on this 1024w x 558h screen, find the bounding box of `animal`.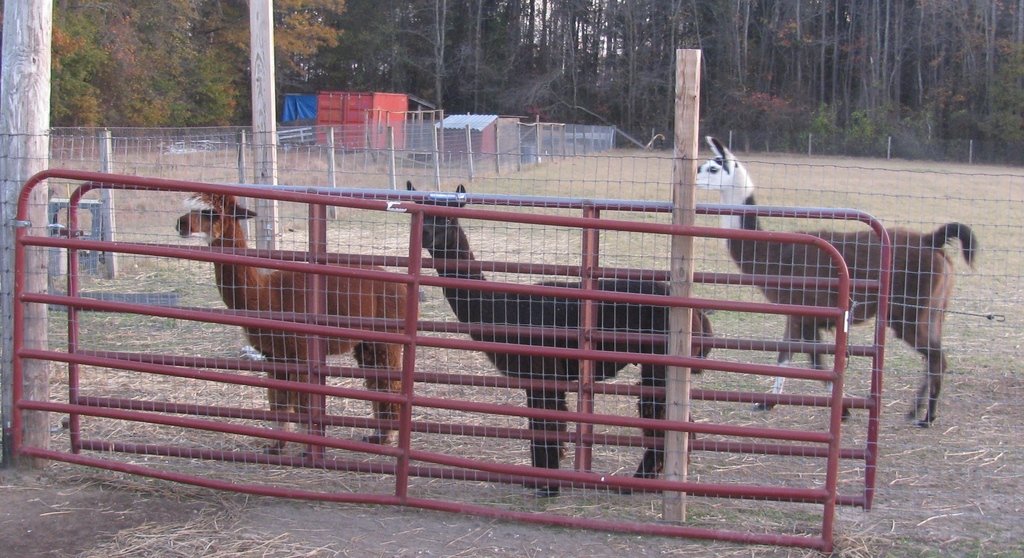
Bounding box: box=[404, 177, 714, 495].
